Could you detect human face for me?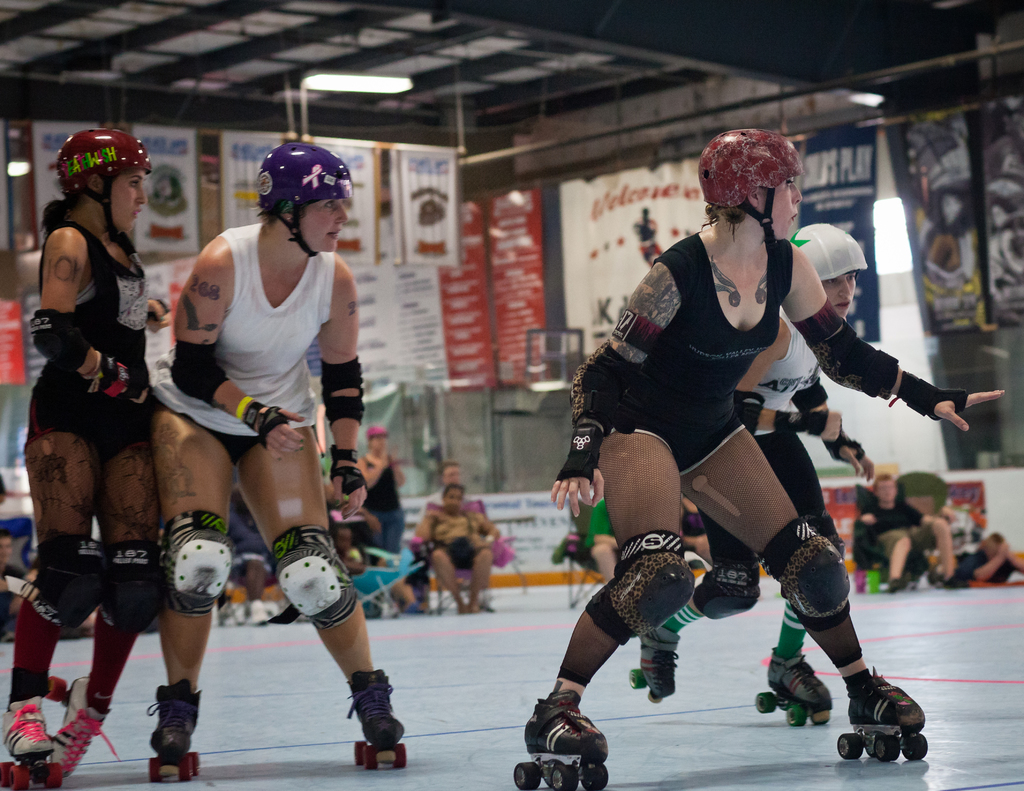
Detection result: {"left": 291, "top": 191, "right": 351, "bottom": 254}.
